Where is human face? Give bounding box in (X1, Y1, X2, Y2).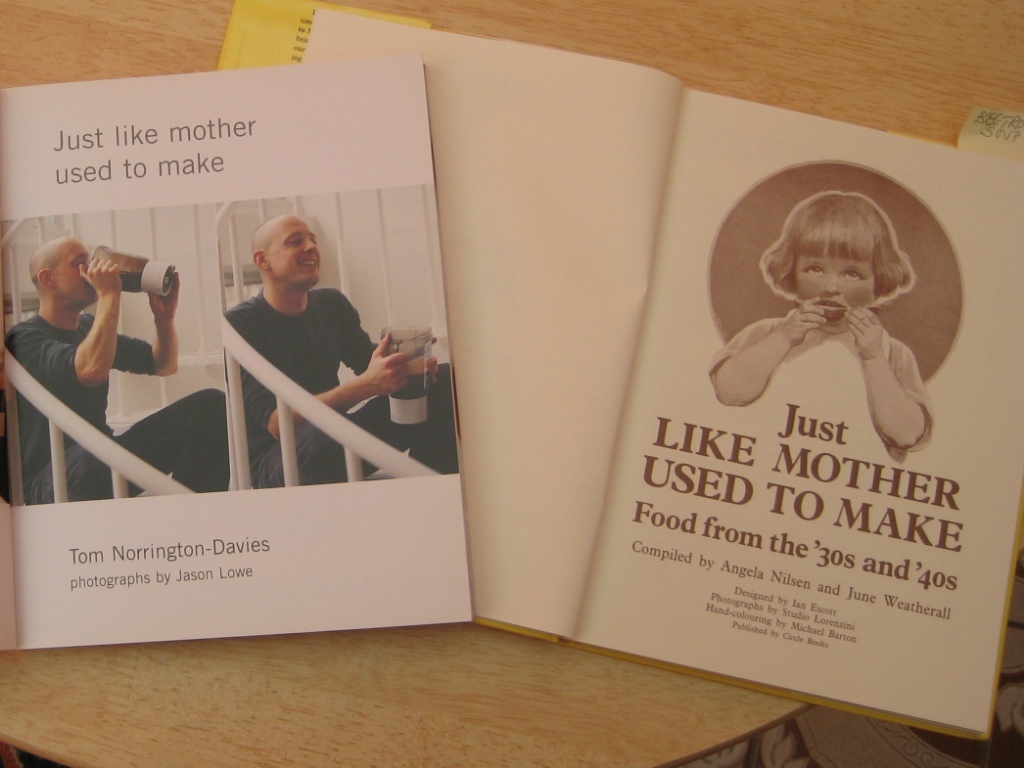
(786, 250, 877, 322).
